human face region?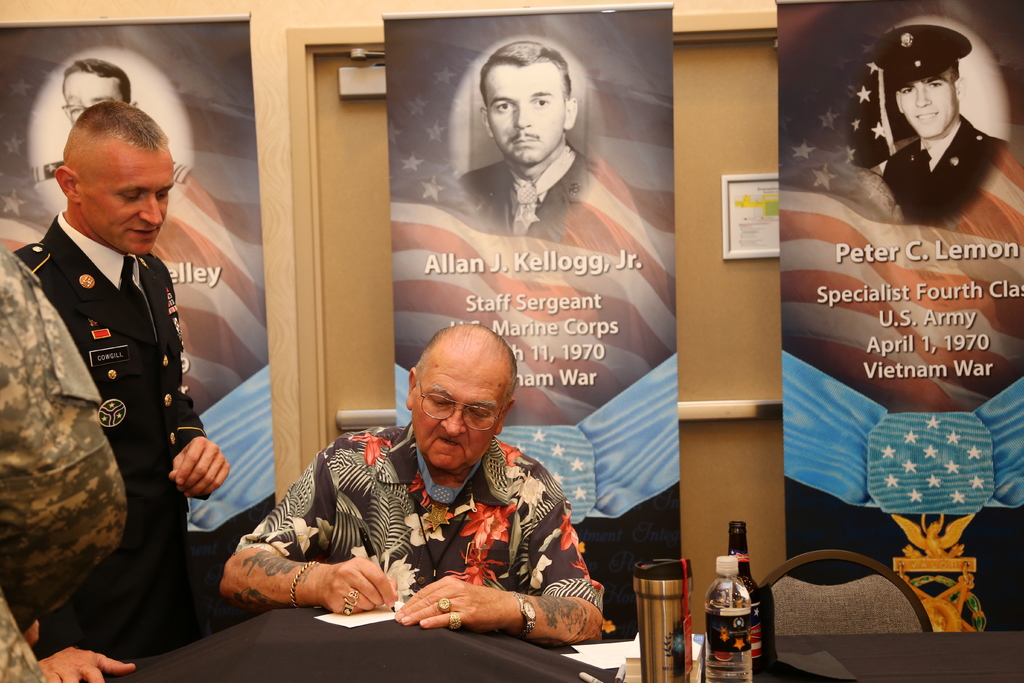
[61, 72, 122, 123]
